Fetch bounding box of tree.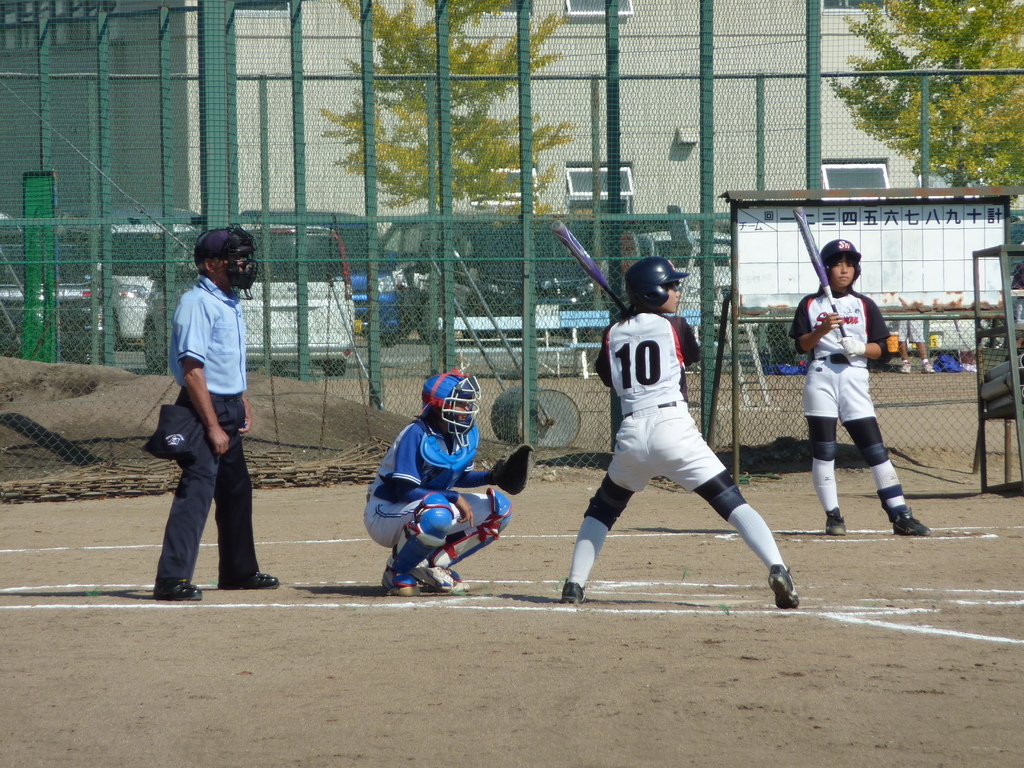
Bbox: (820,0,1023,209).
